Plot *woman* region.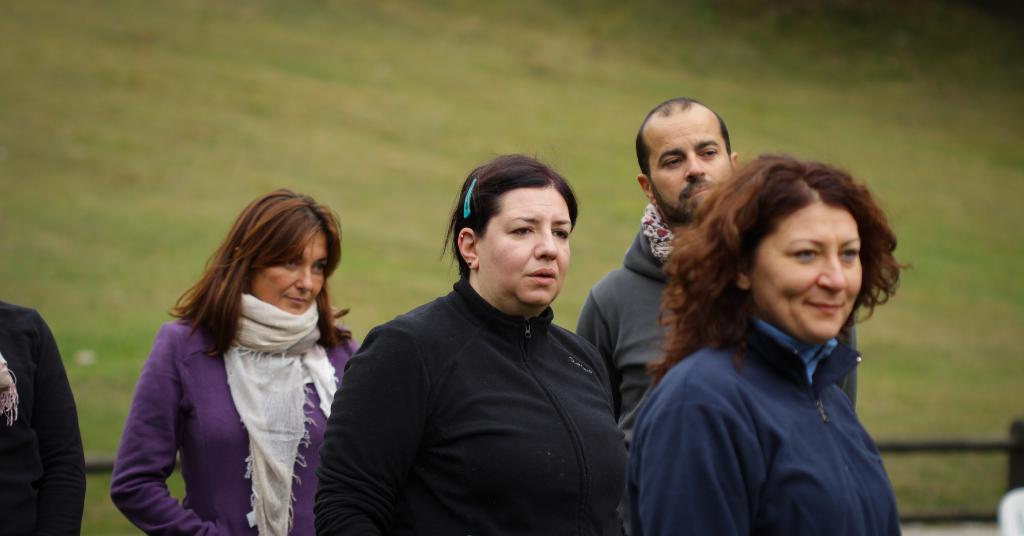
Plotted at bbox=[111, 184, 359, 535].
